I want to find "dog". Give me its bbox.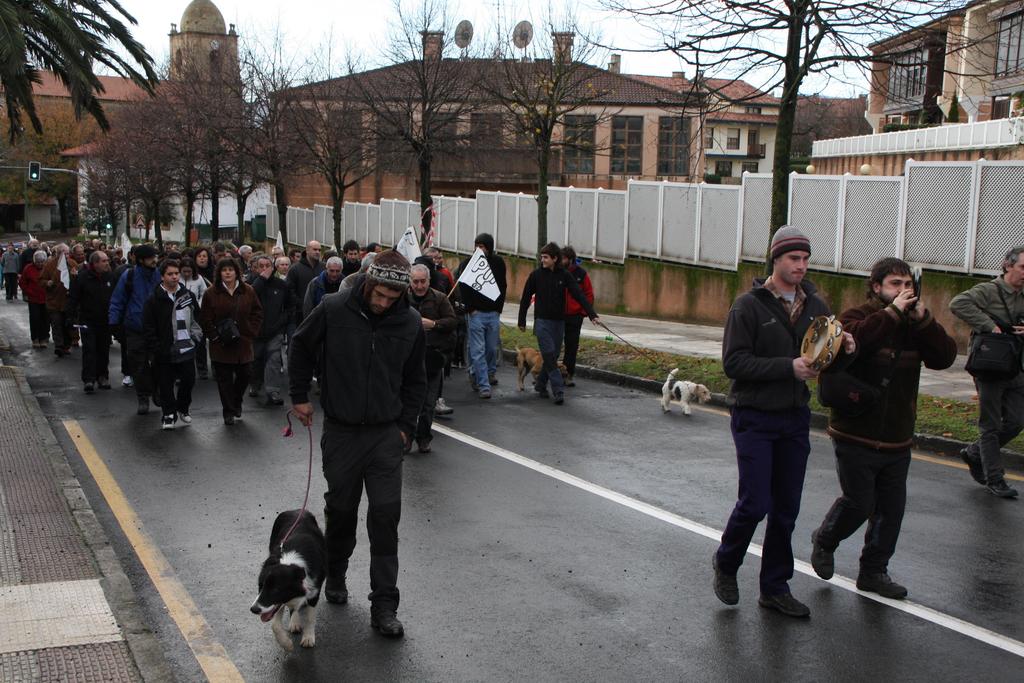
(left=252, top=507, right=330, bottom=654).
